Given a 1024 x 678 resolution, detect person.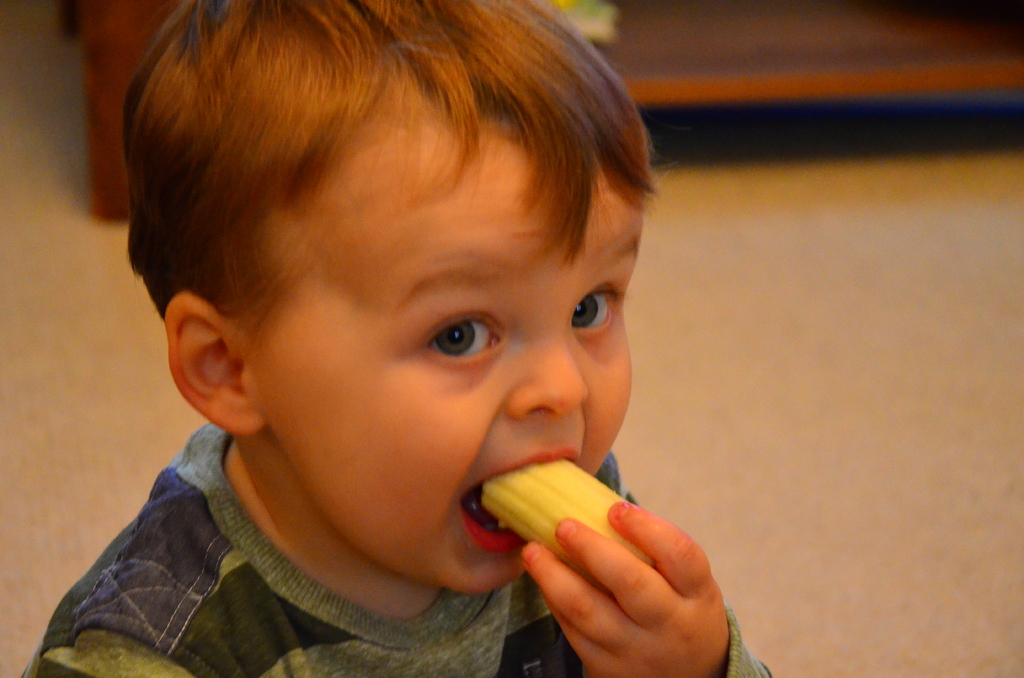
region(22, 0, 774, 677).
